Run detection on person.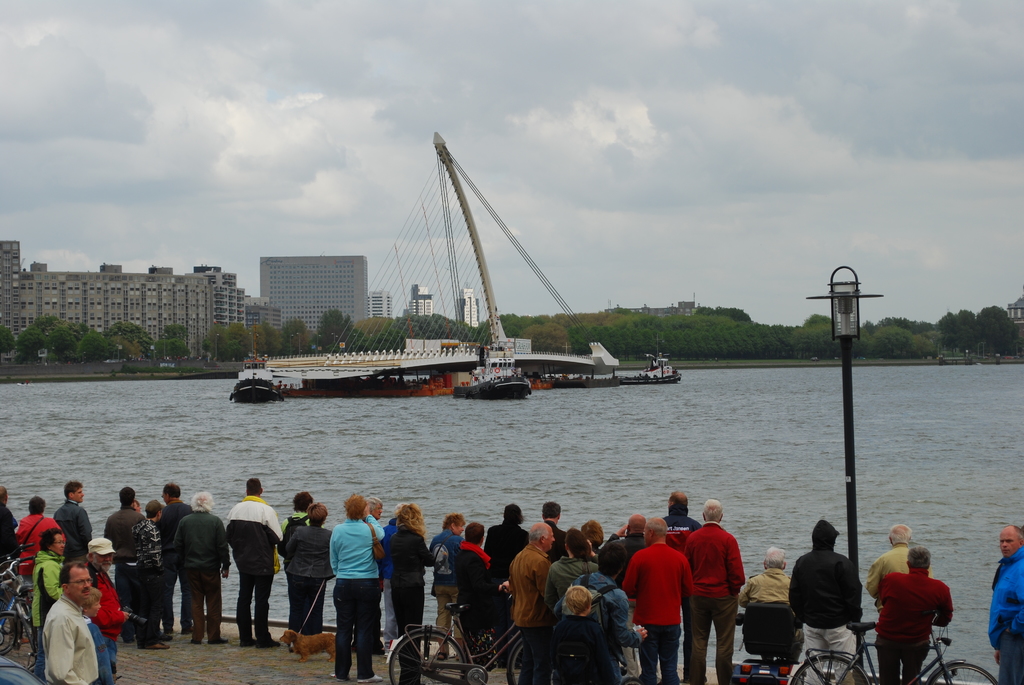
Result: 163:488:234:643.
